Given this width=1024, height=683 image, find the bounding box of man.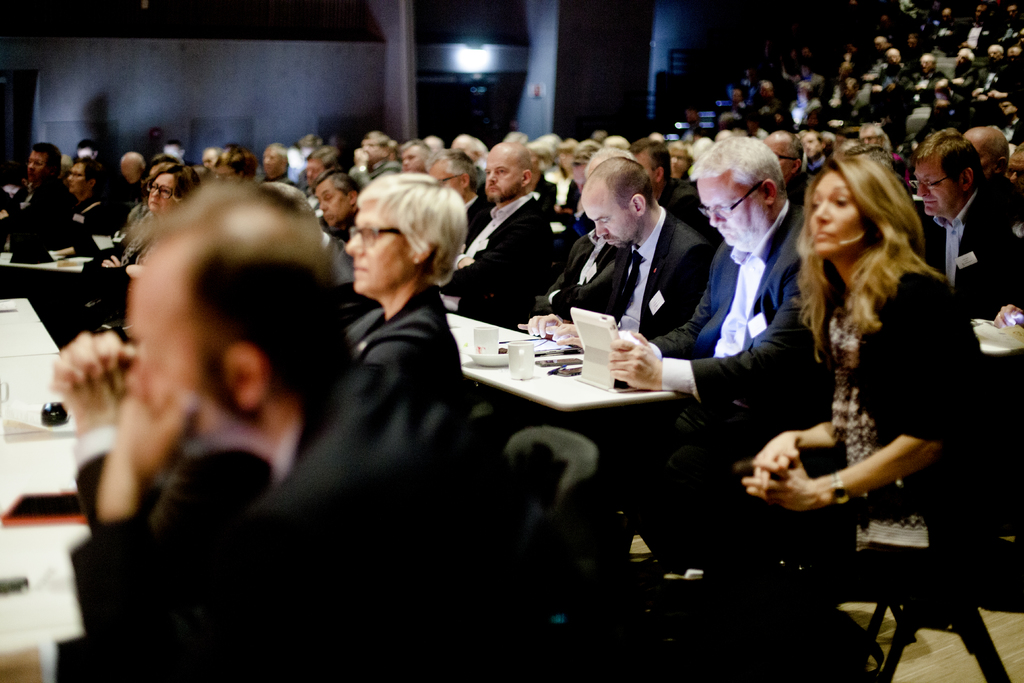
(left=917, top=55, right=943, bottom=88).
